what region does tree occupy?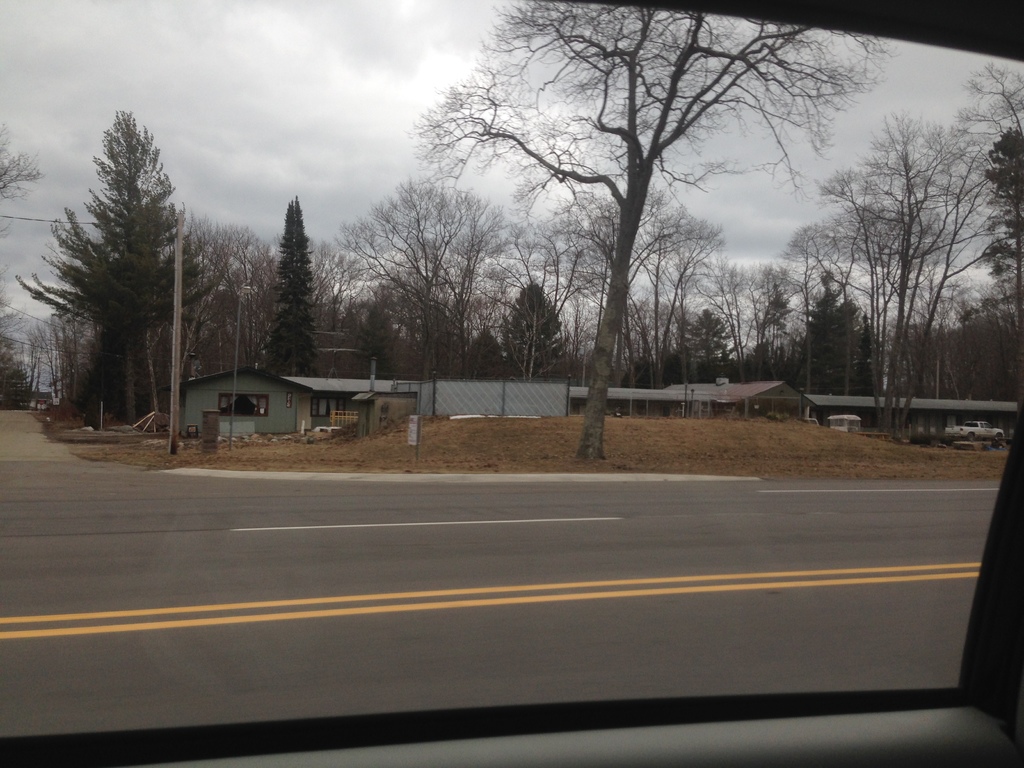
[32, 94, 191, 442].
